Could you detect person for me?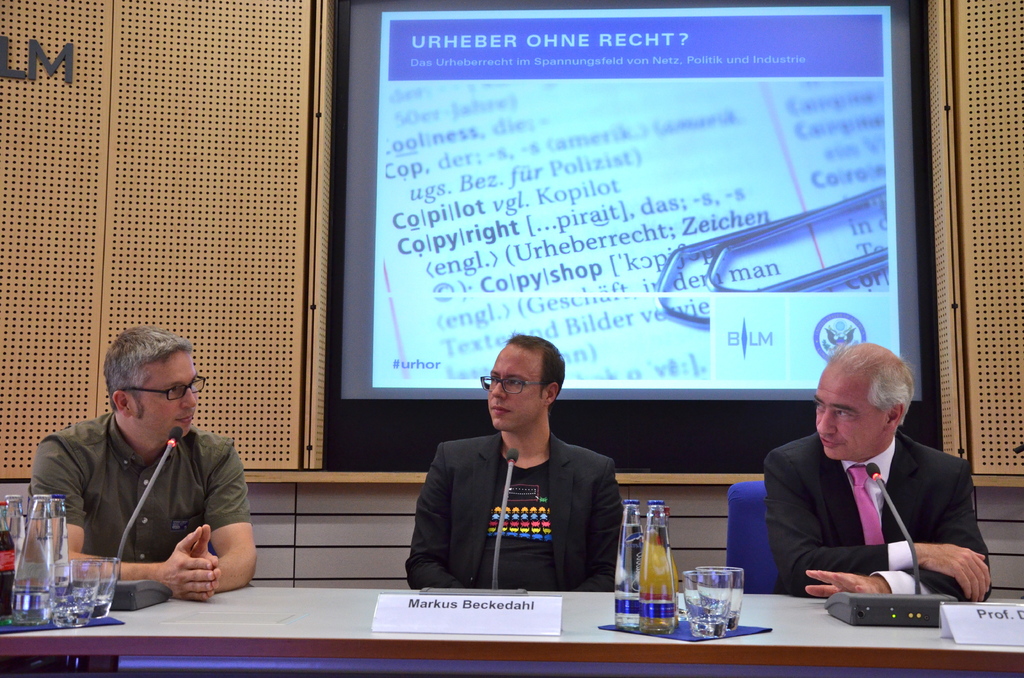
Detection result: (x1=405, y1=330, x2=621, y2=593).
